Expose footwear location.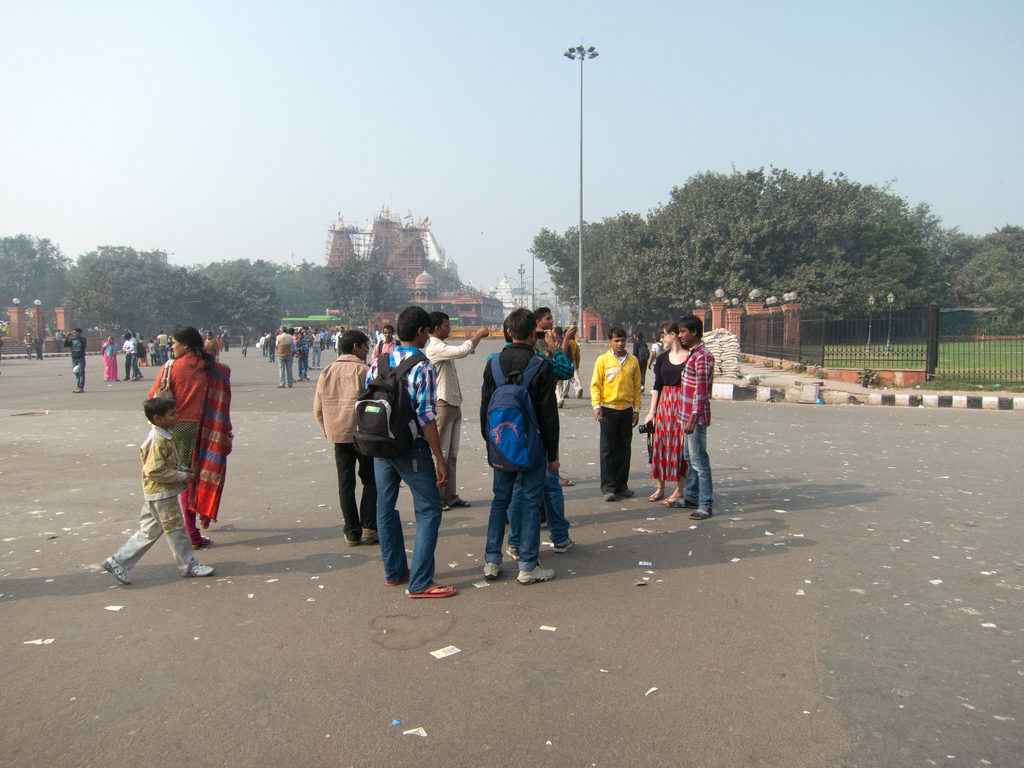
Exposed at box=[101, 556, 133, 586].
